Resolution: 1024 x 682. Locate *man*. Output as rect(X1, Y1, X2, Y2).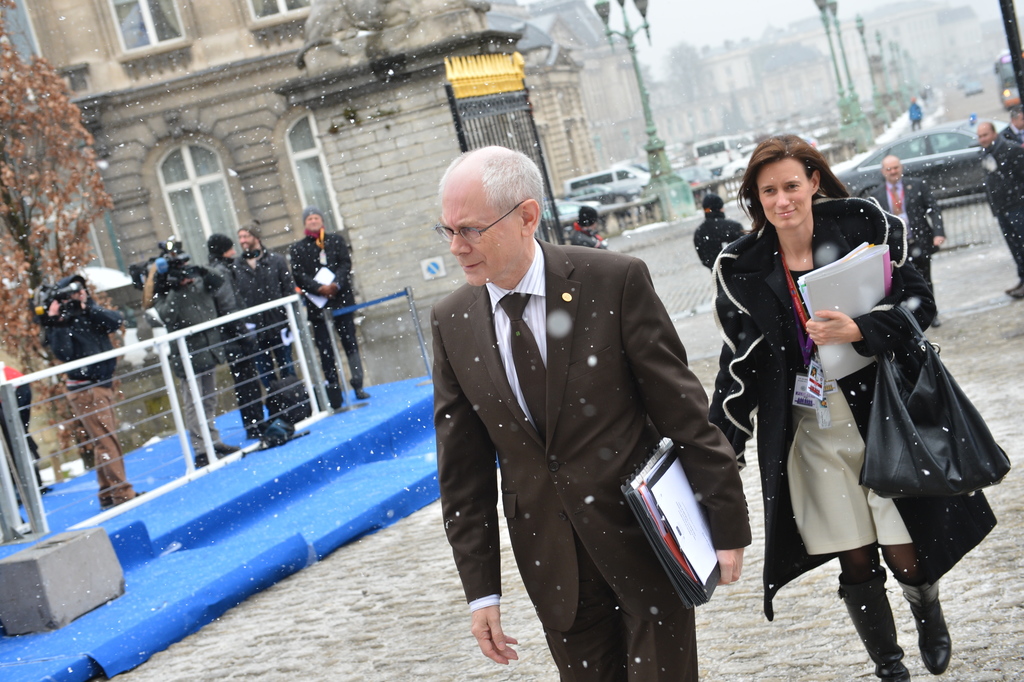
rect(691, 196, 745, 274).
